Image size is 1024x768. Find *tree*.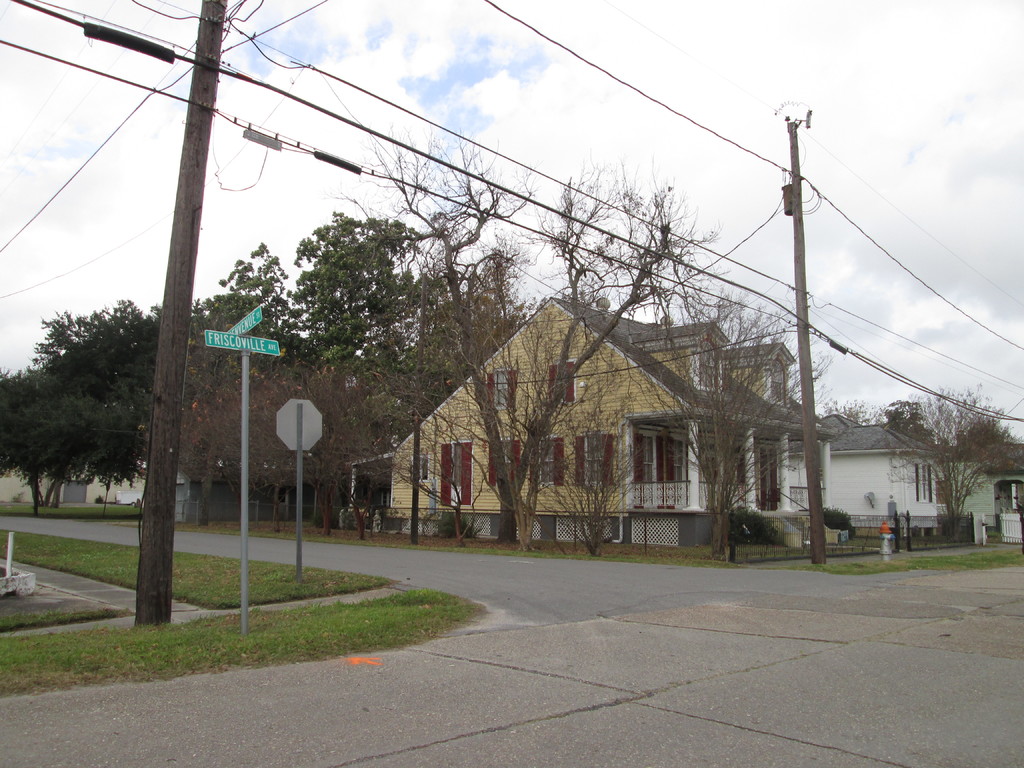
l=0, t=372, r=118, b=528.
